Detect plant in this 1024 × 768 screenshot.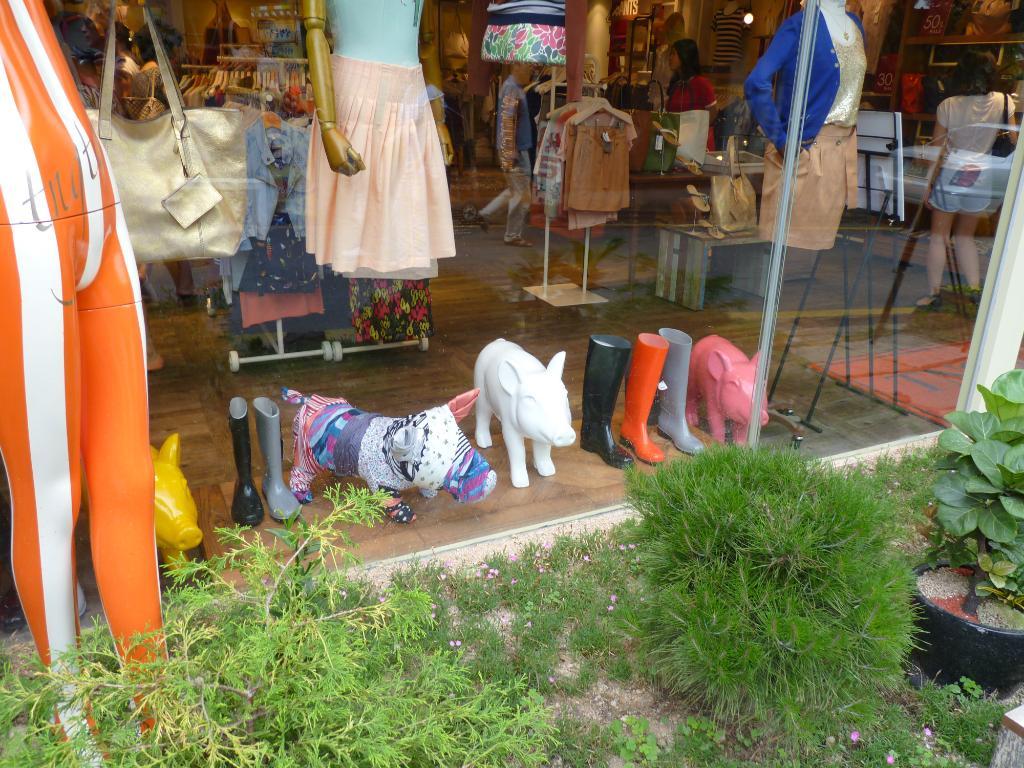
Detection: box=[738, 742, 814, 767].
